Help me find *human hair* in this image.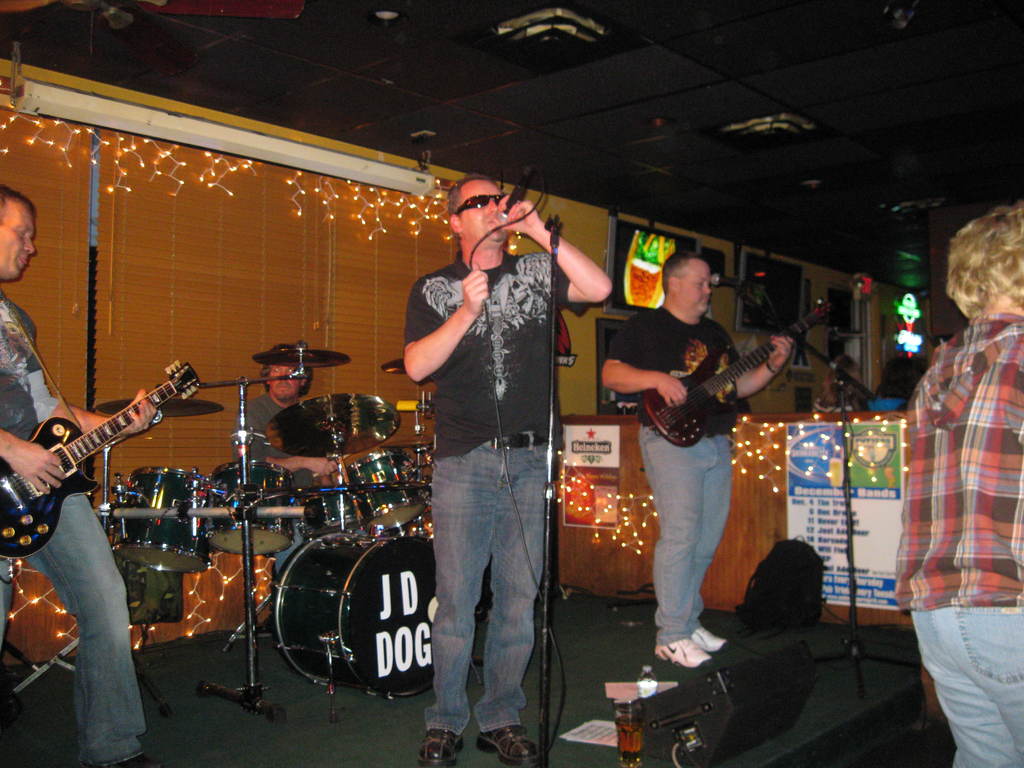
Found it: [664,248,705,294].
